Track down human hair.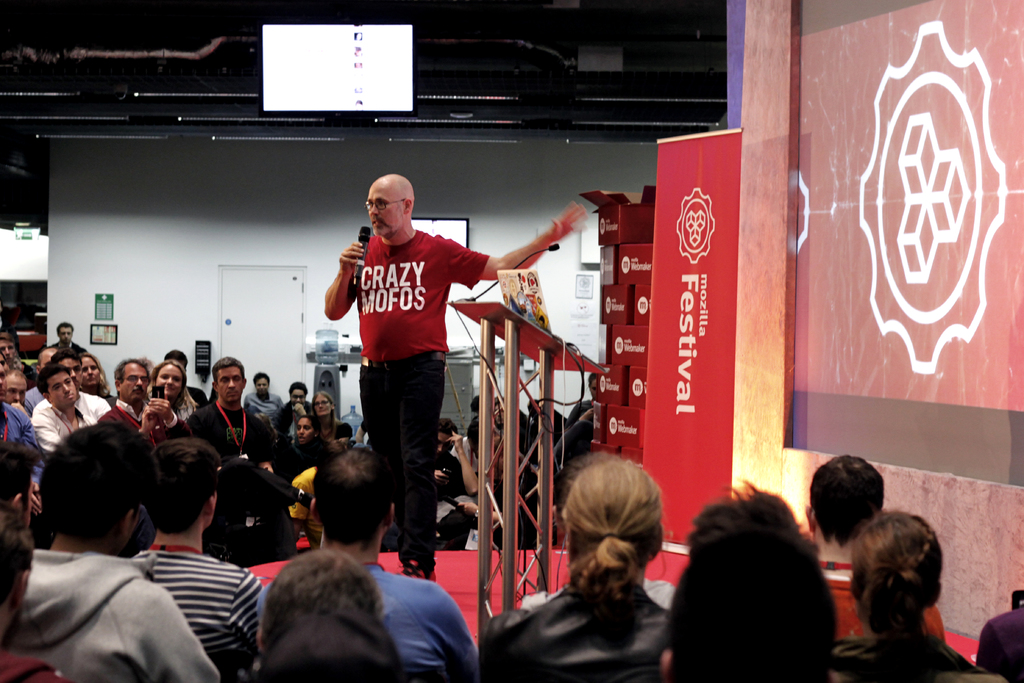
Tracked to [141,439,218,531].
